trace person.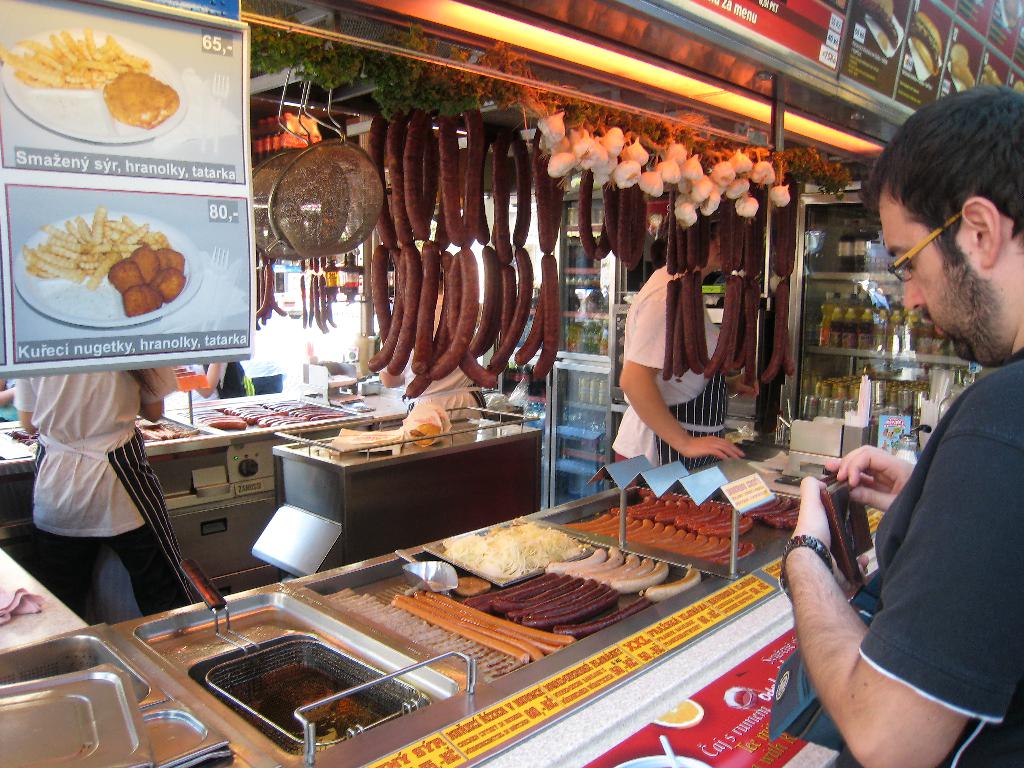
Traced to (left=616, top=205, right=745, bottom=465).
